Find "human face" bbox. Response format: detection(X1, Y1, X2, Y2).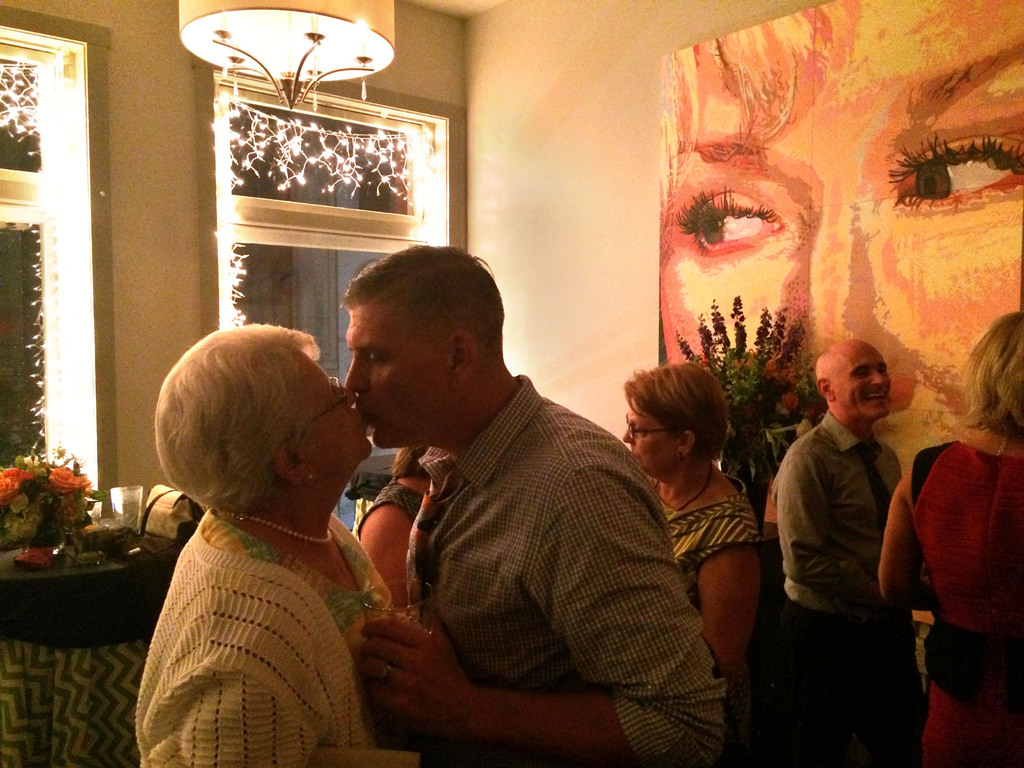
detection(841, 346, 892, 419).
